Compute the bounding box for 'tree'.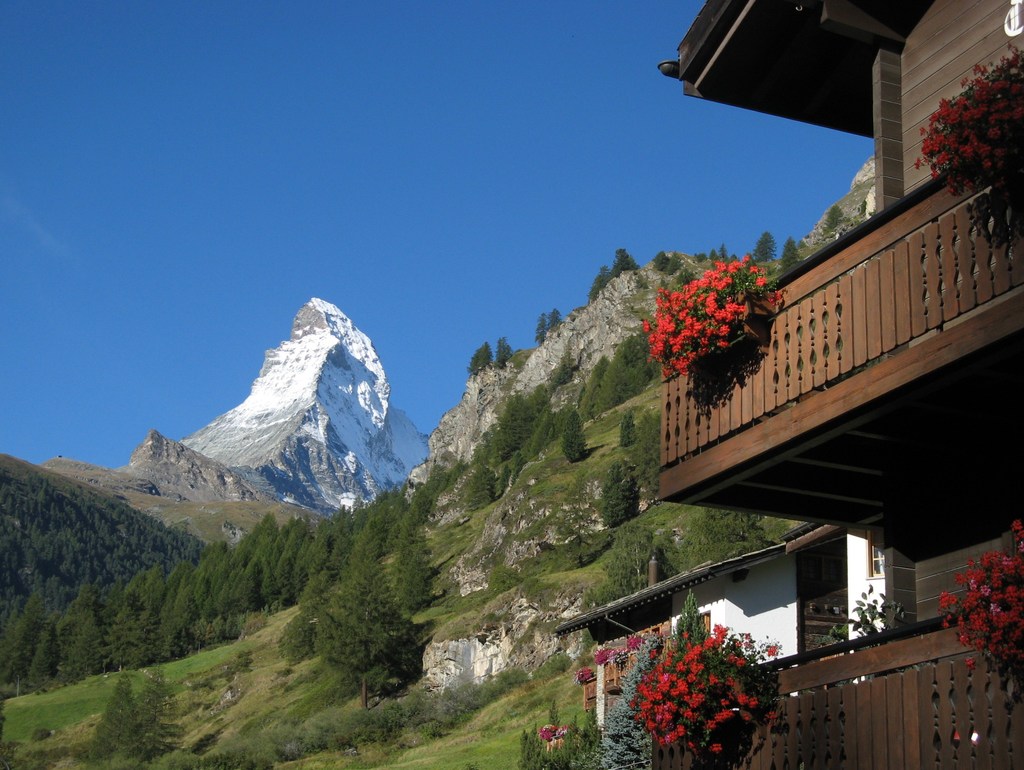
locate(314, 545, 415, 707).
